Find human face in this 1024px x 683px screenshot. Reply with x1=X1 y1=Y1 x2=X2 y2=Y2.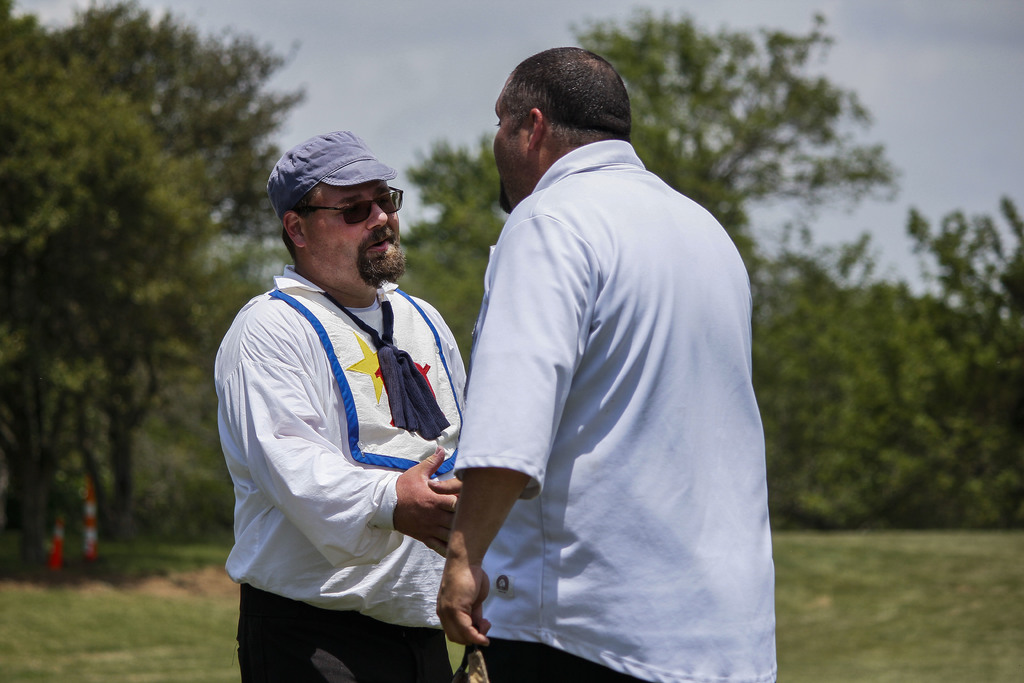
x1=303 y1=186 x2=403 y2=281.
